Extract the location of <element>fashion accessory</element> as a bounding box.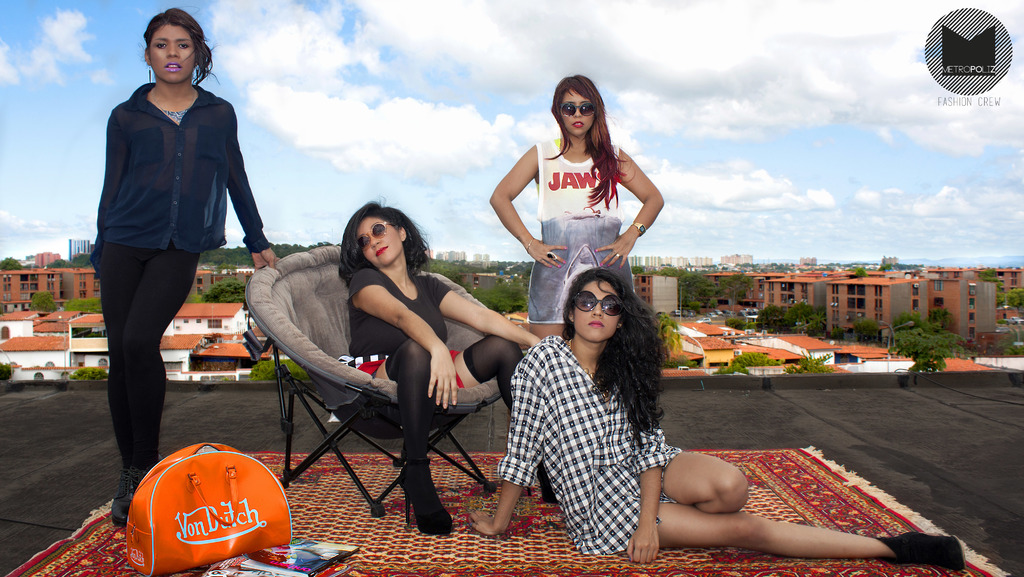
rect(145, 61, 152, 84).
